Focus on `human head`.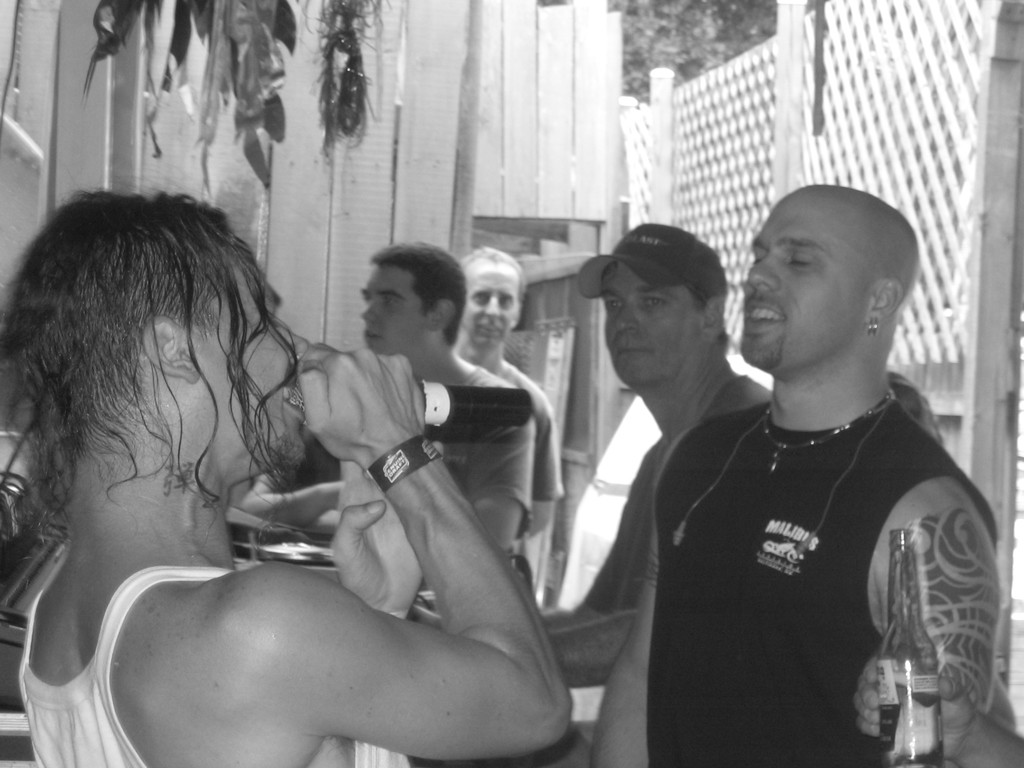
Focused at (579, 222, 731, 392).
